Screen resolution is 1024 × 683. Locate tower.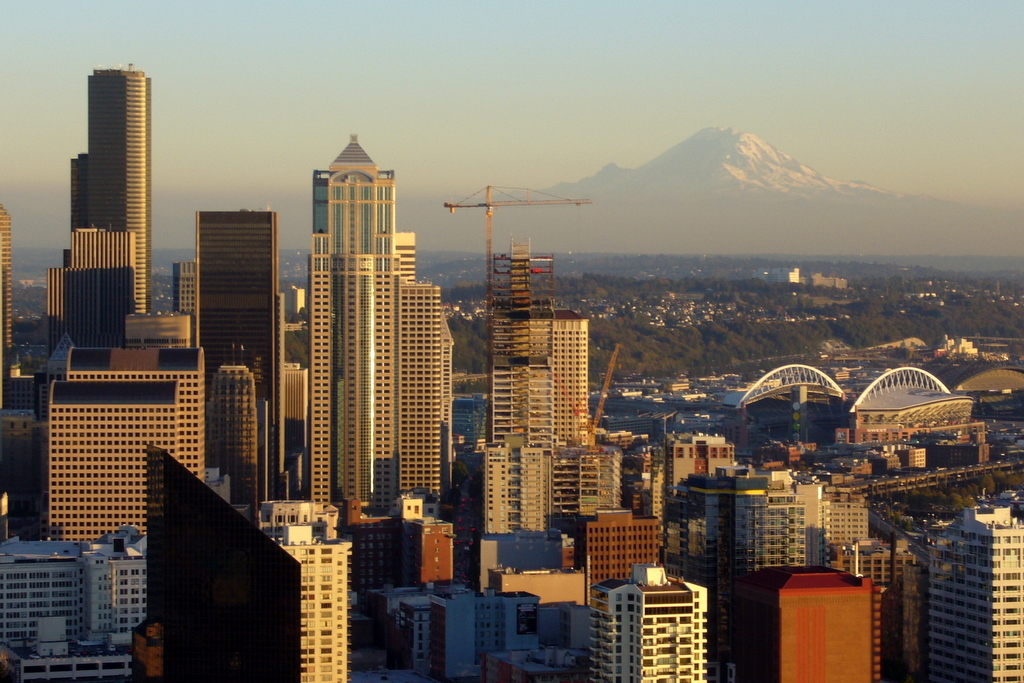
rect(312, 135, 386, 280).
